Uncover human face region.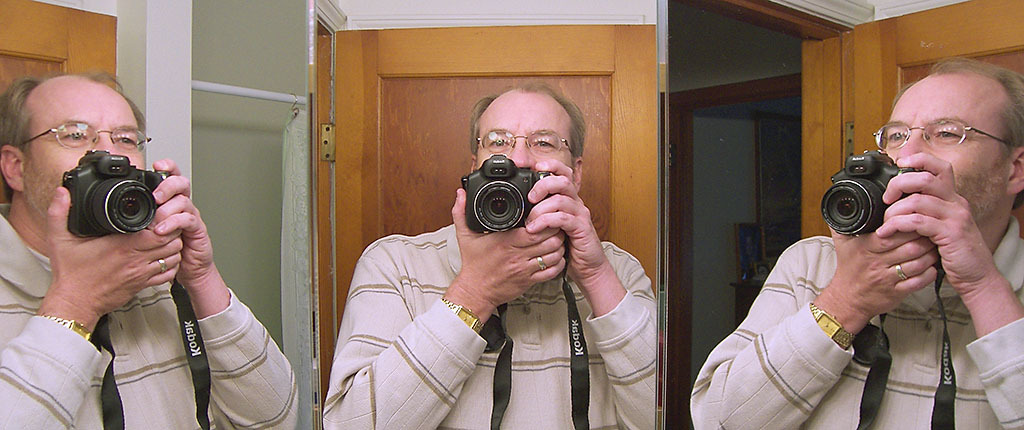
Uncovered: locate(473, 95, 576, 172).
